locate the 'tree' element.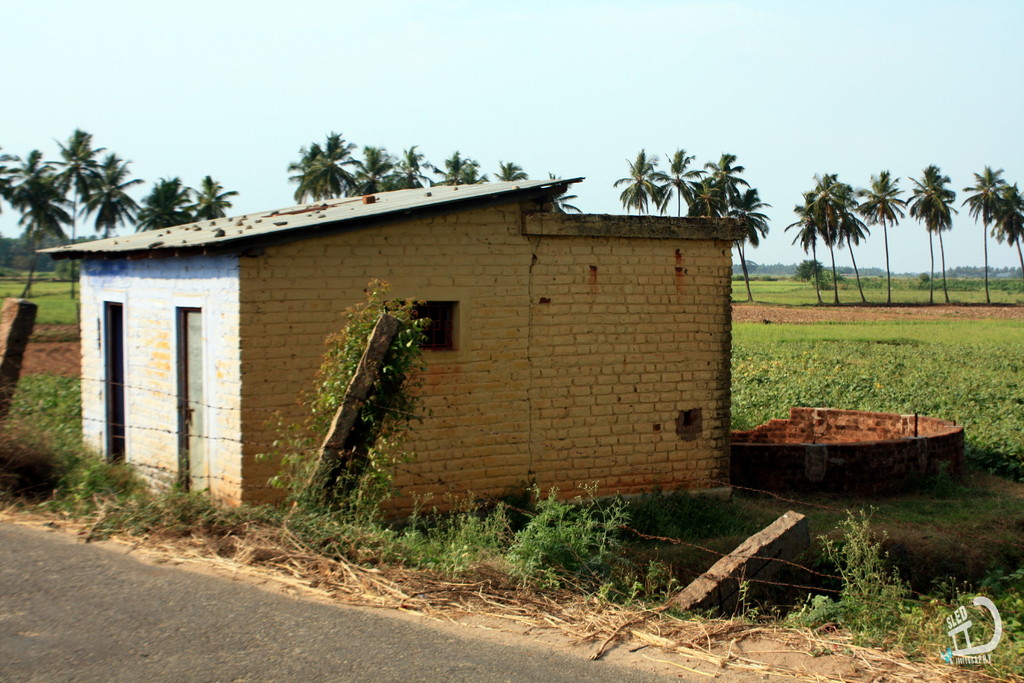
Element bbox: 830,188,874,300.
